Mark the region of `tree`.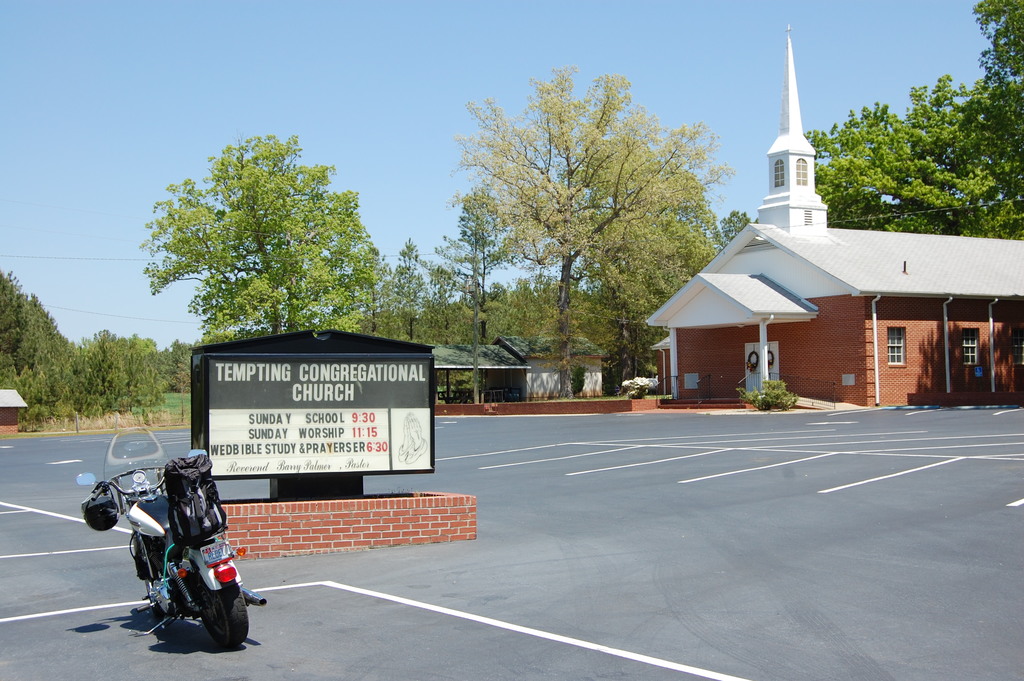
Region: 159/330/198/391.
